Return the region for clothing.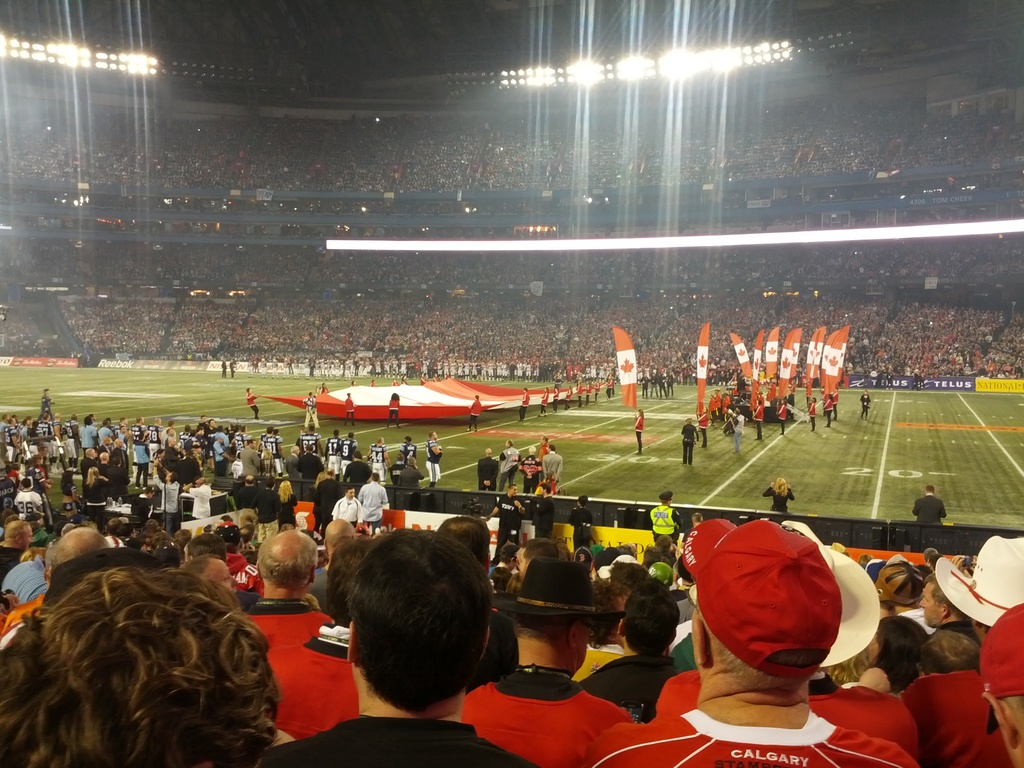
[left=541, top=450, right=563, bottom=494].
